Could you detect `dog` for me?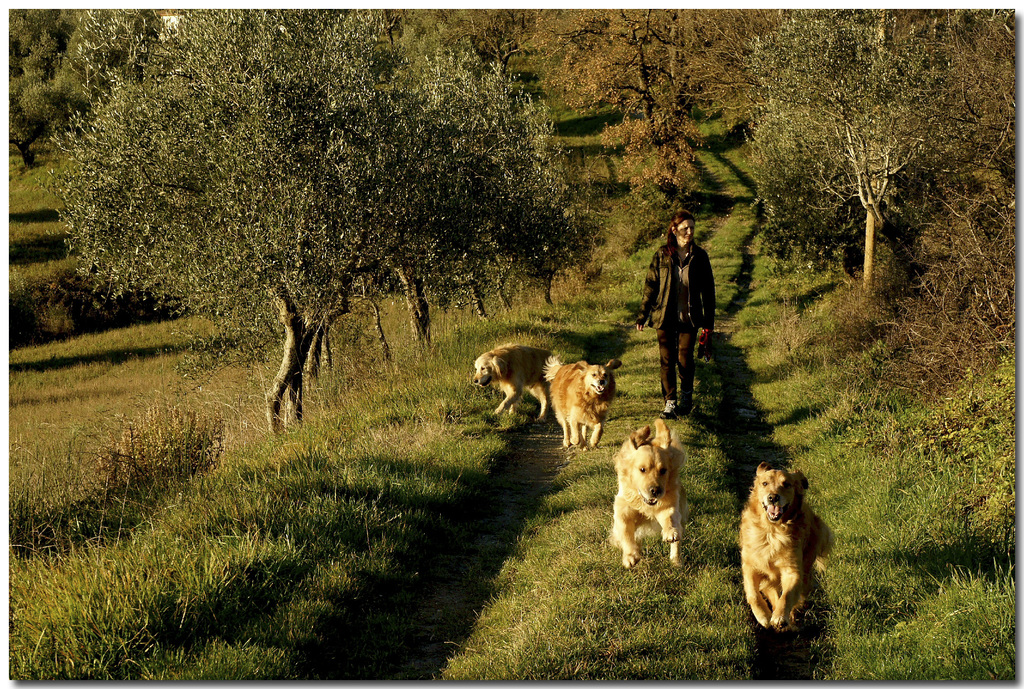
Detection result: 616, 415, 689, 568.
